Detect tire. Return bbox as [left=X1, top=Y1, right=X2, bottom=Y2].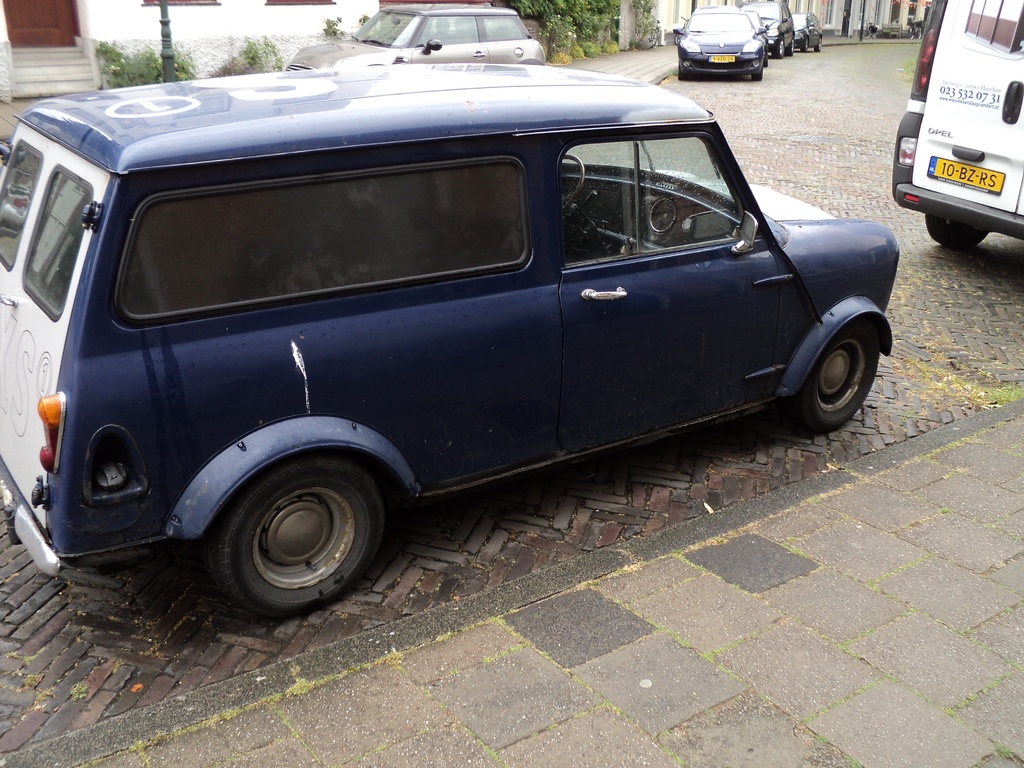
[left=772, top=40, right=785, bottom=59].
